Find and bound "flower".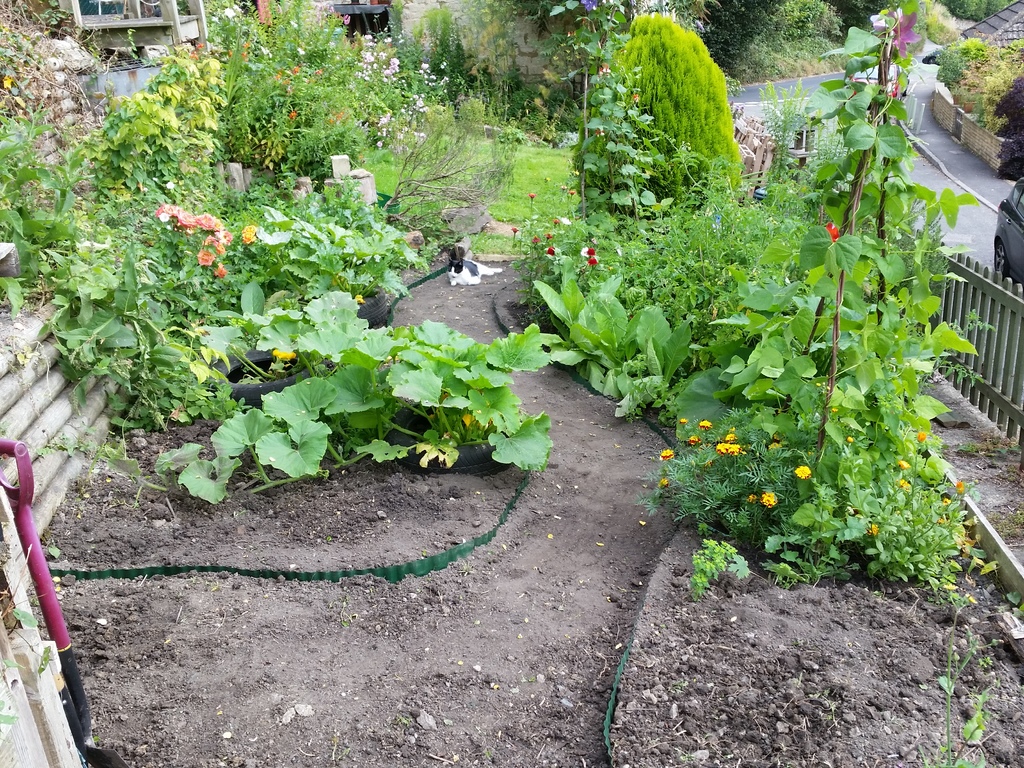
Bound: locate(599, 66, 608, 71).
